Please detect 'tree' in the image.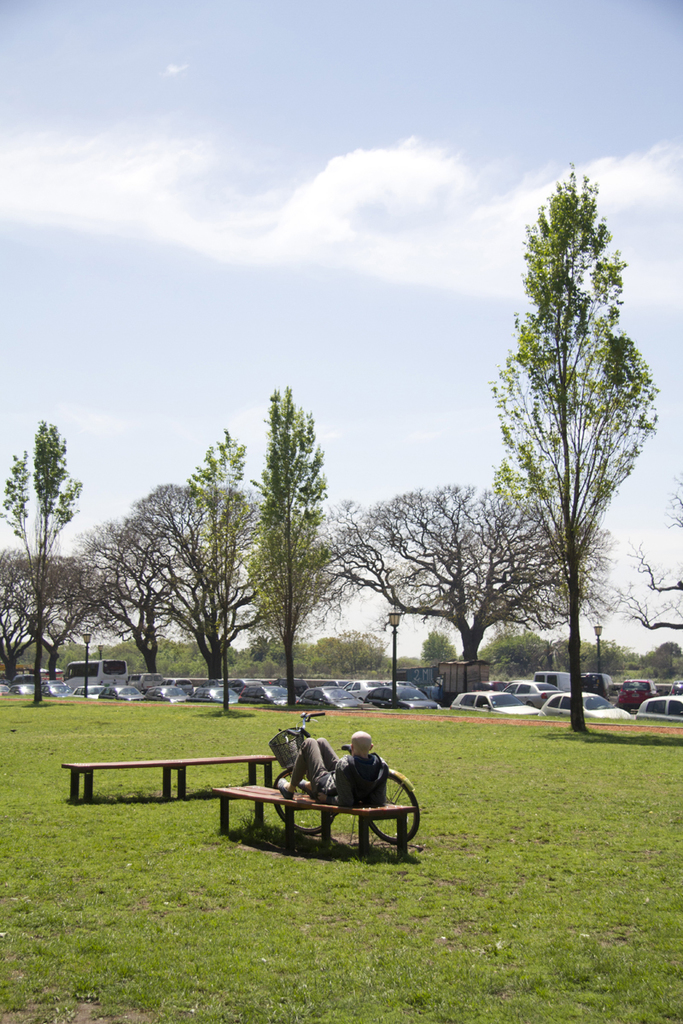
(x1=417, y1=627, x2=469, y2=682).
